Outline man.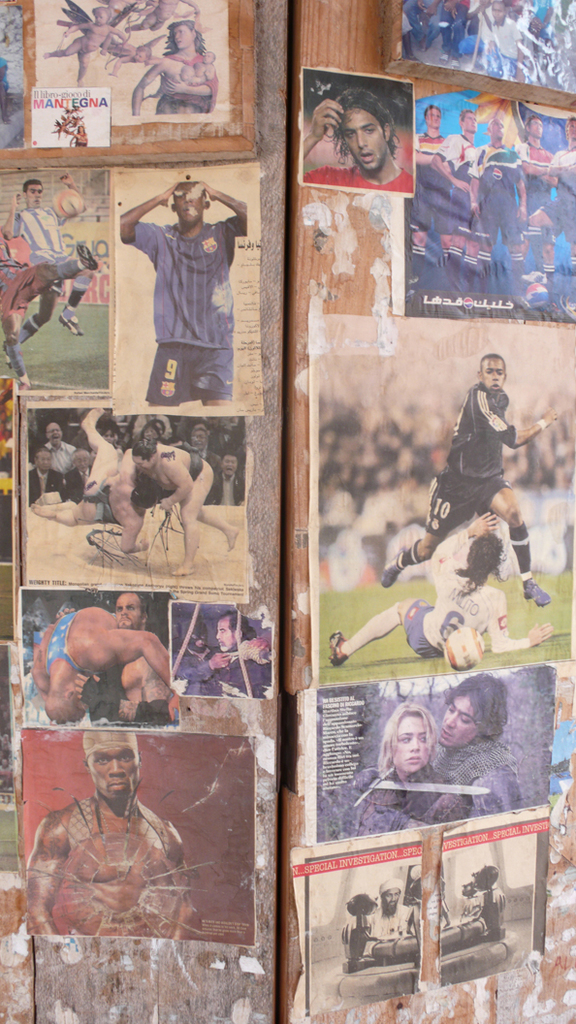
Outline: l=168, t=604, r=279, b=690.
